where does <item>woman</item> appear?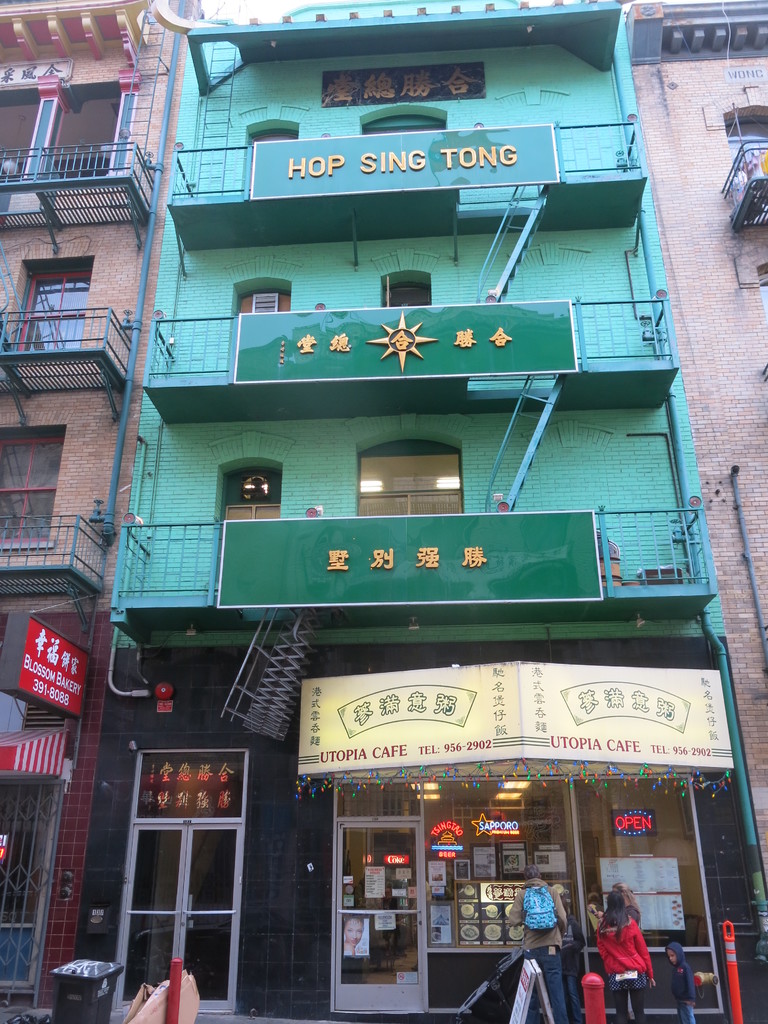
Appears at 559, 897, 586, 1023.
